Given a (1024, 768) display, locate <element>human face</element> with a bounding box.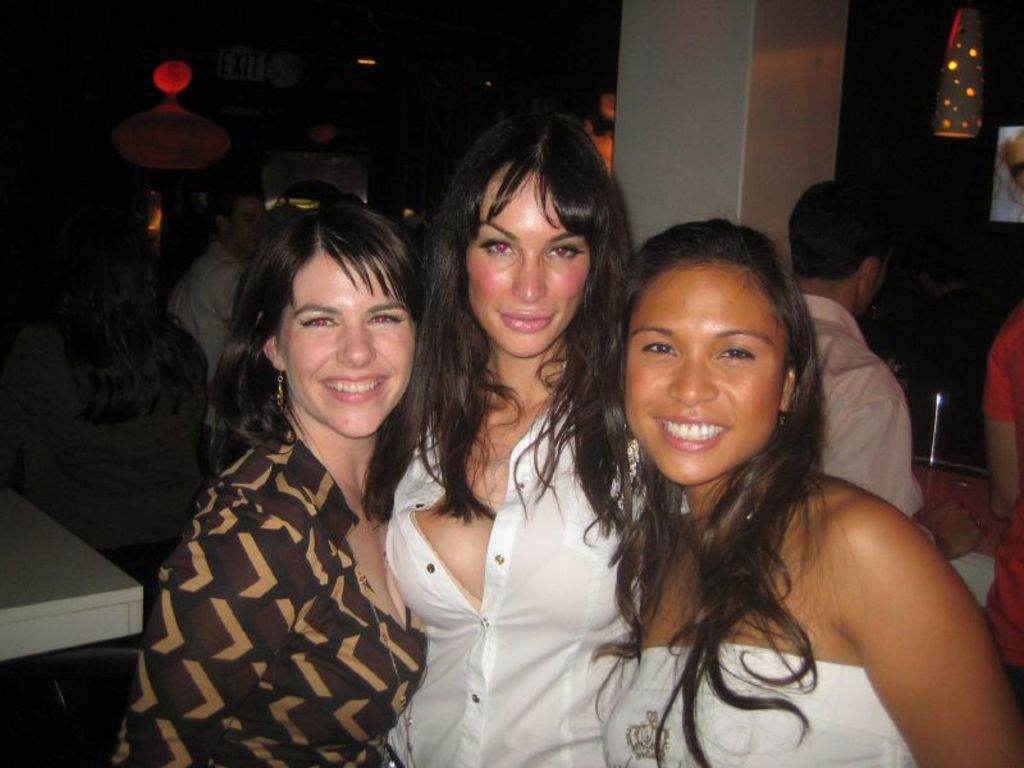
Located: detection(462, 161, 599, 367).
